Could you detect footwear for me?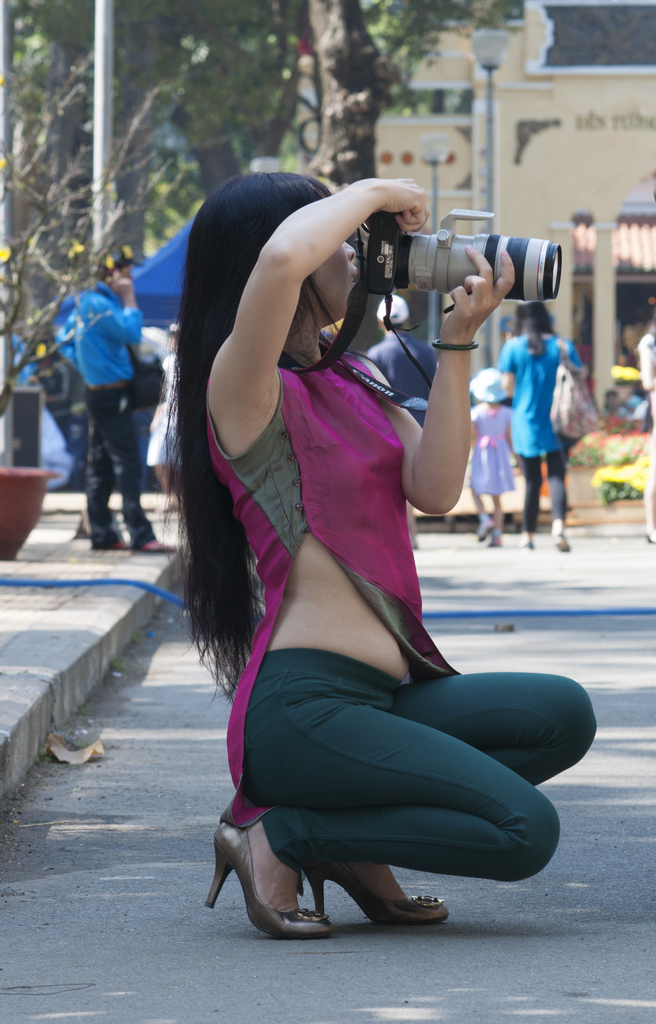
Detection result: 473, 518, 487, 545.
